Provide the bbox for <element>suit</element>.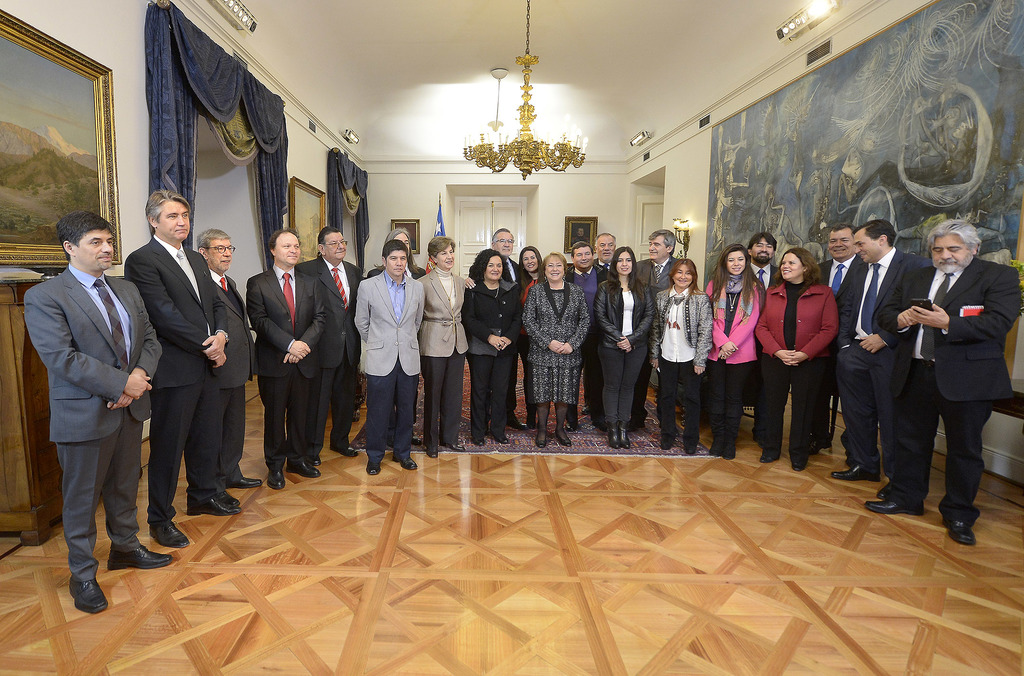
bbox=[566, 264, 605, 426].
